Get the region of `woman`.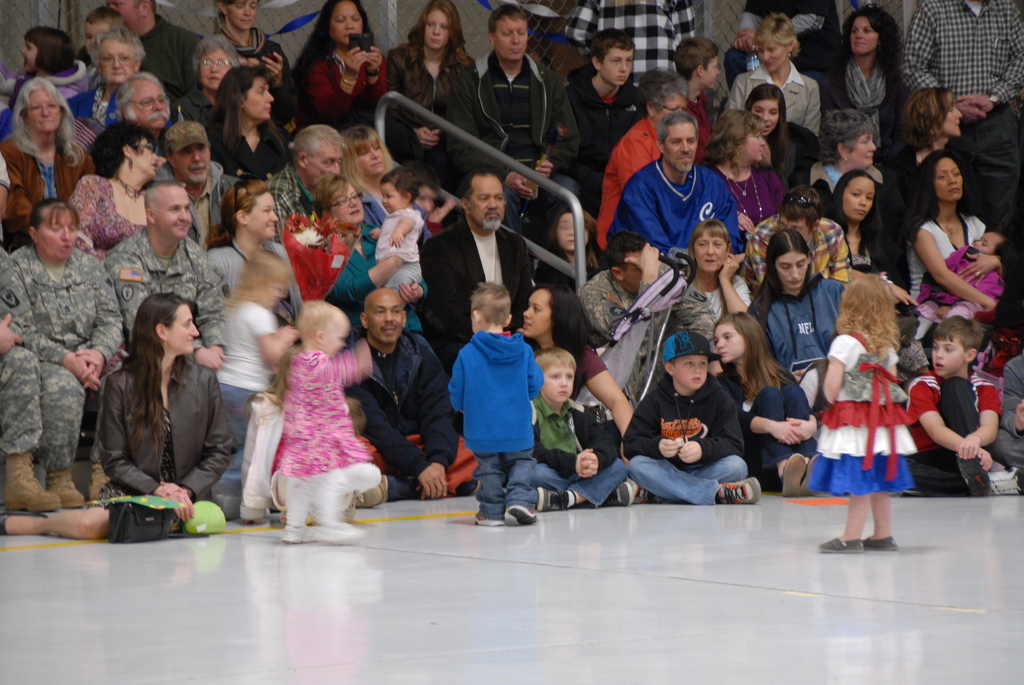
[x1=27, y1=75, x2=102, y2=240].
